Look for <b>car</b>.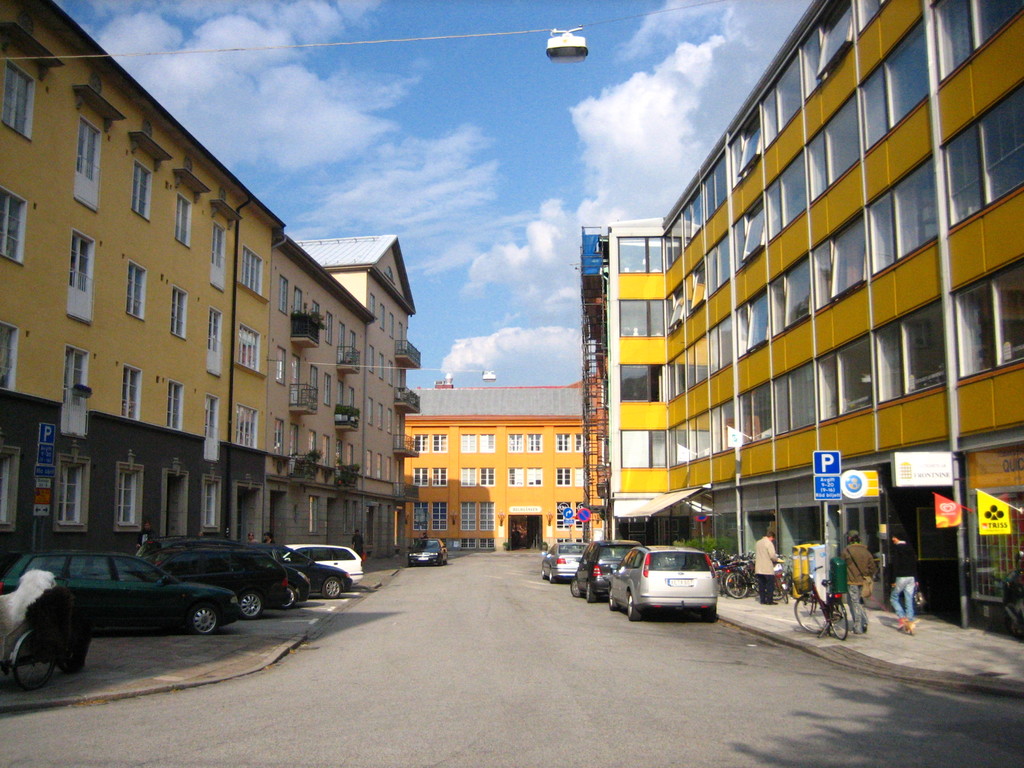
Found: 569, 547, 619, 605.
